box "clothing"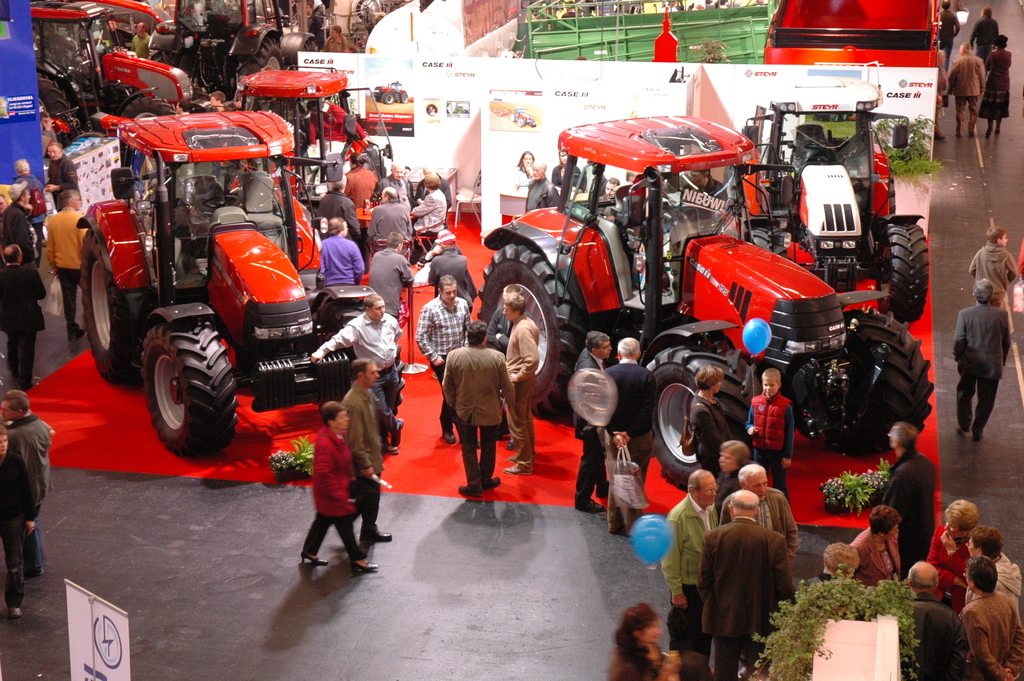
locate(291, 409, 370, 568)
